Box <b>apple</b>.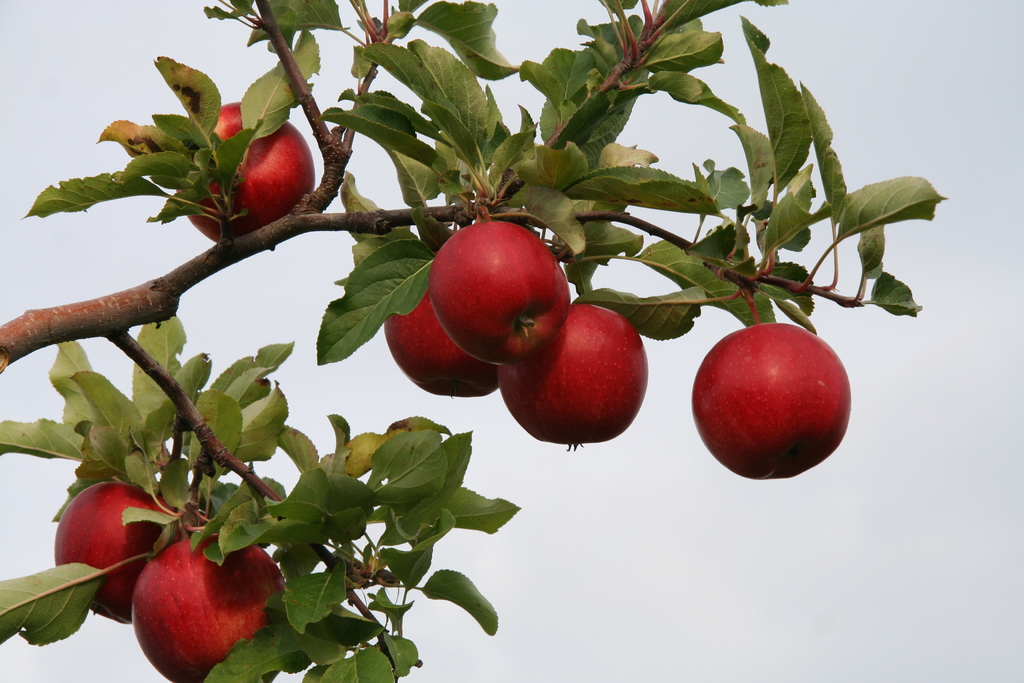
430, 217, 570, 362.
